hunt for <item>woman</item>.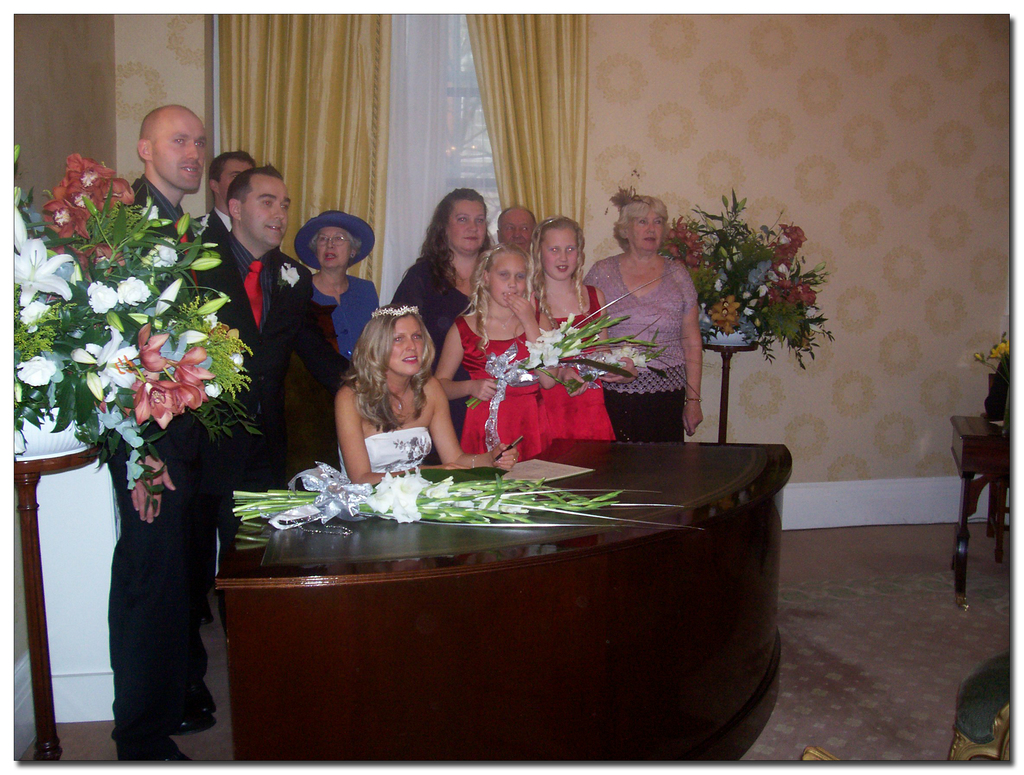
Hunted down at 330/303/516/489.
